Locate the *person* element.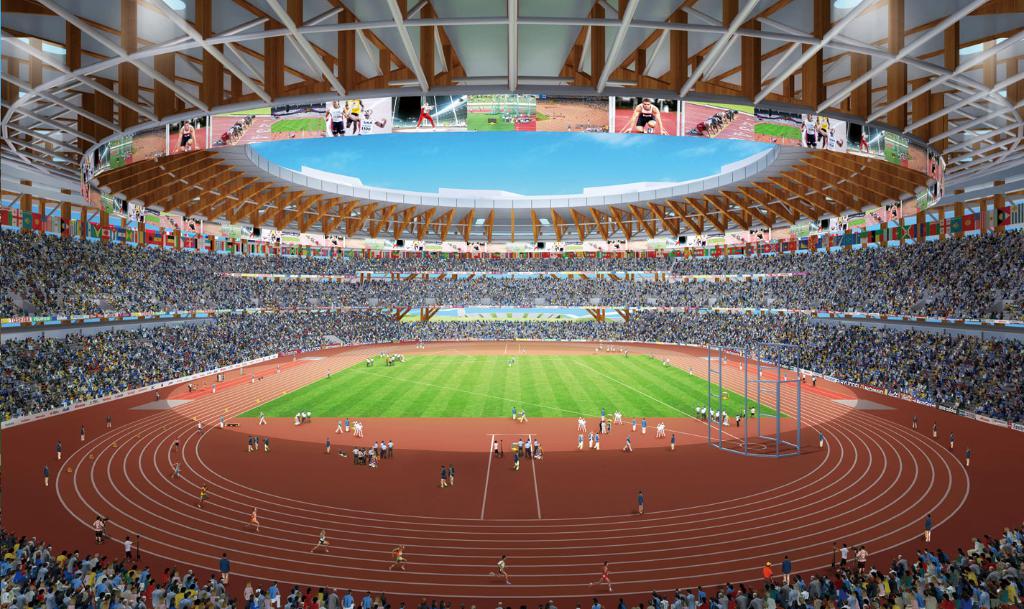
Element bbox: {"x1": 448, "y1": 463, "x2": 455, "y2": 484}.
